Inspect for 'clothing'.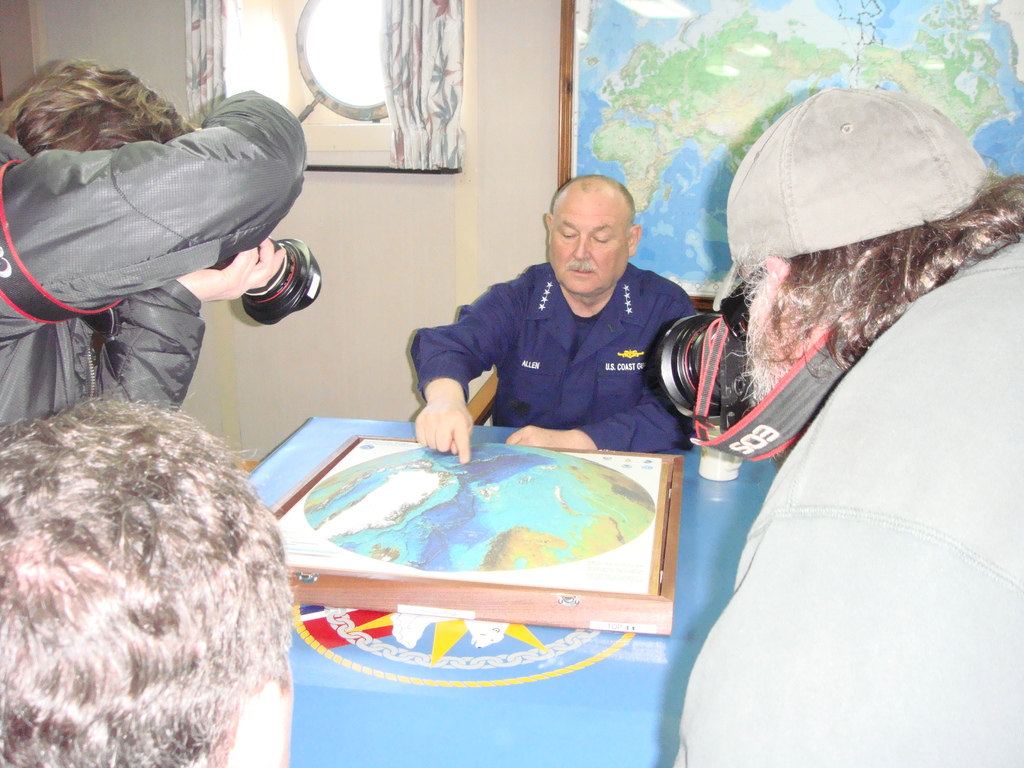
Inspection: <bbox>407, 227, 719, 457</bbox>.
